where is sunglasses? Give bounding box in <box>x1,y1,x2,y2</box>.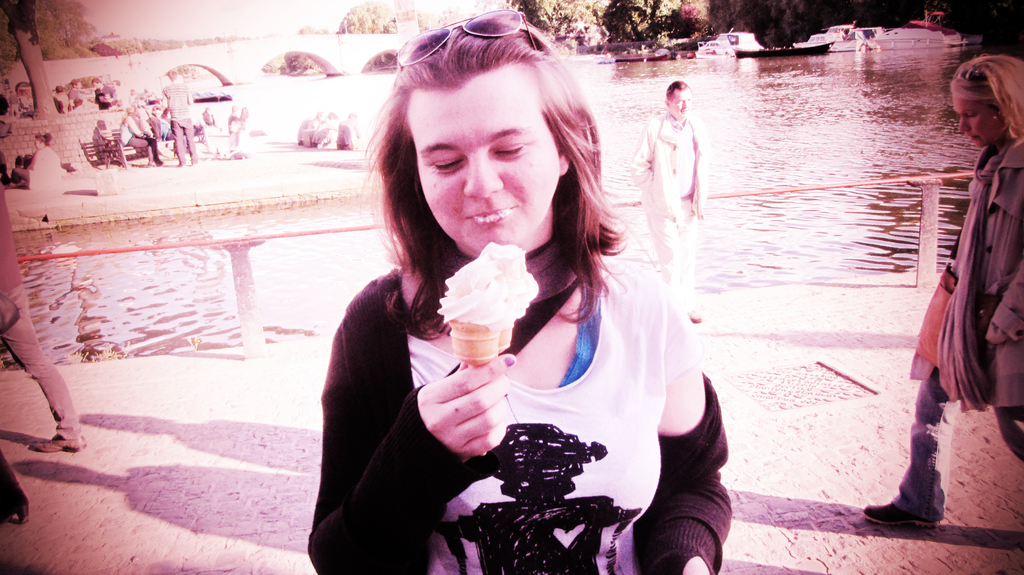
<box>393,6,536,72</box>.
